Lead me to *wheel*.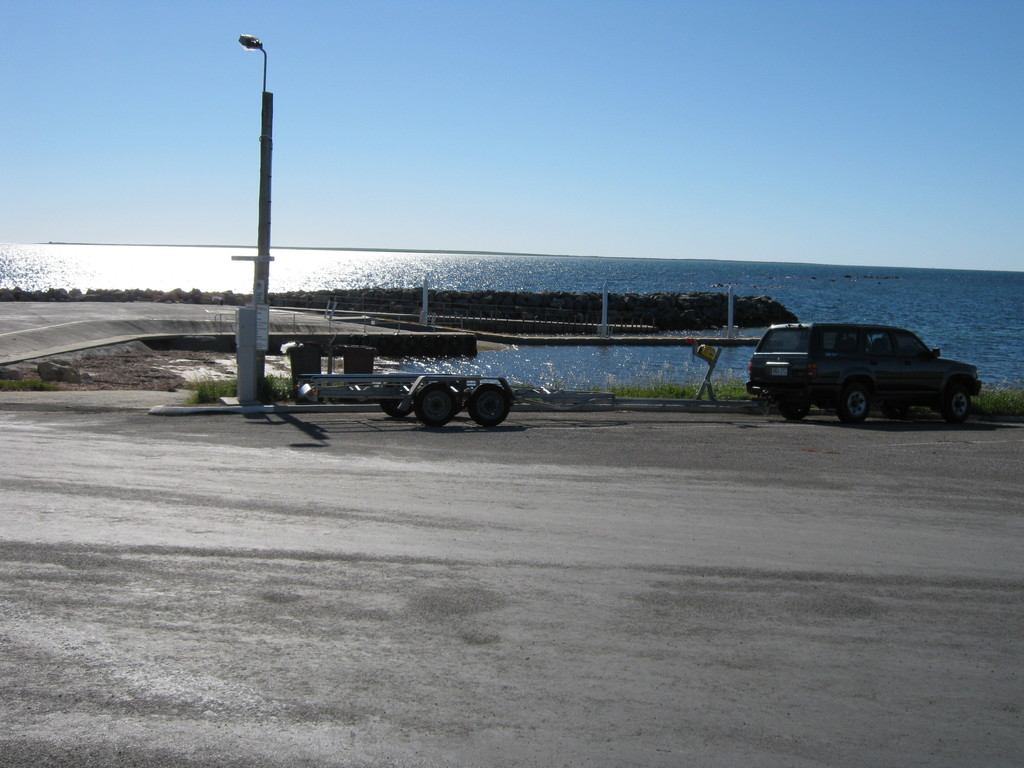
Lead to (414, 379, 463, 430).
